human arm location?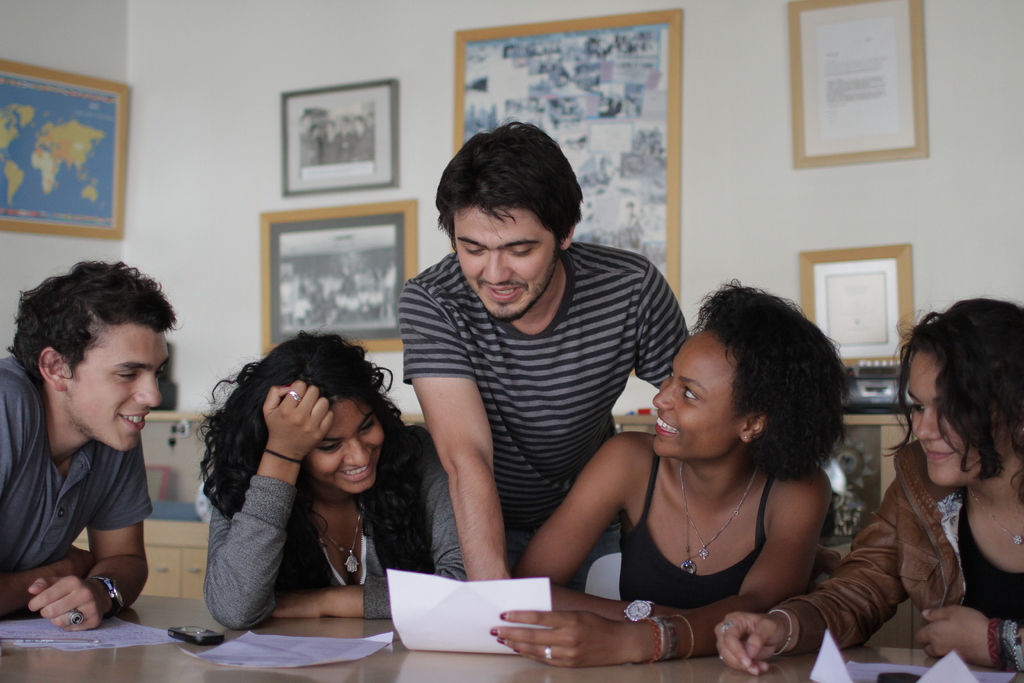
[482, 457, 847, 662]
